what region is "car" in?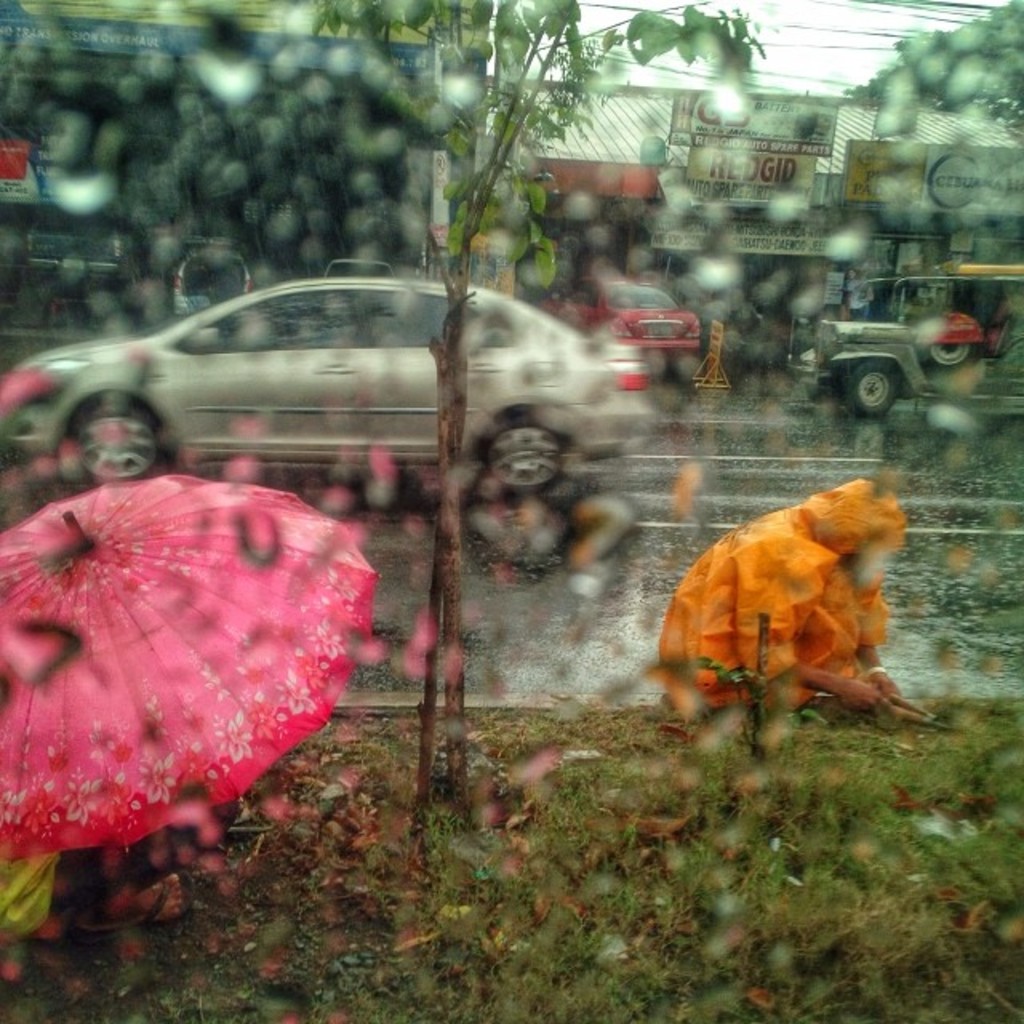
pyautogui.locateOnScreen(2, 280, 675, 522).
